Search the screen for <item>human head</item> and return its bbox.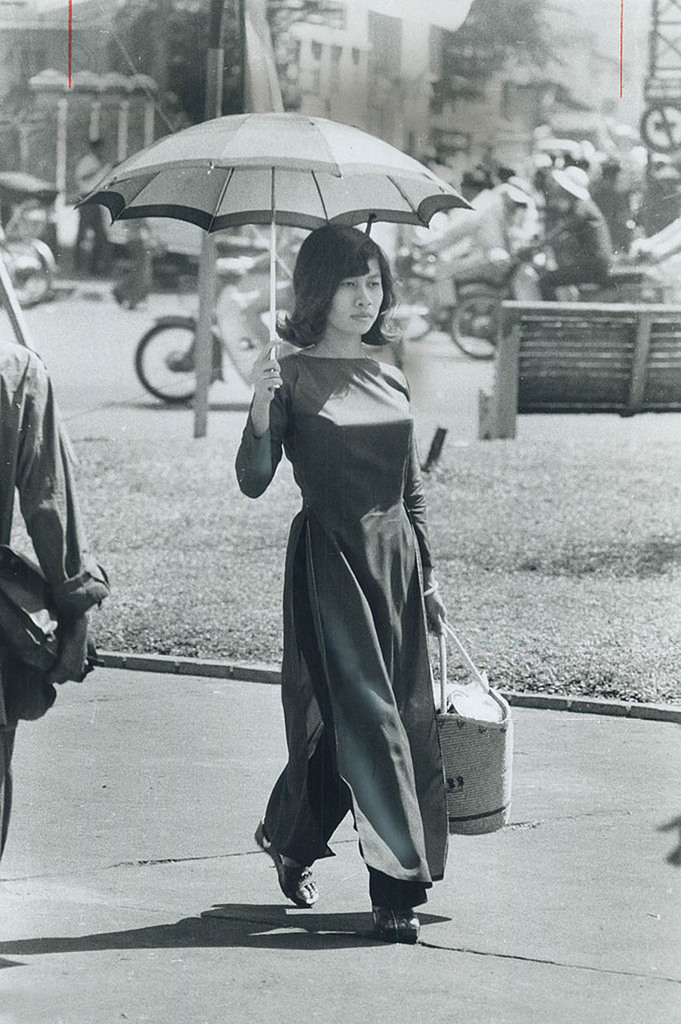
Found: (left=324, top=230, right=390, bottom=341).
